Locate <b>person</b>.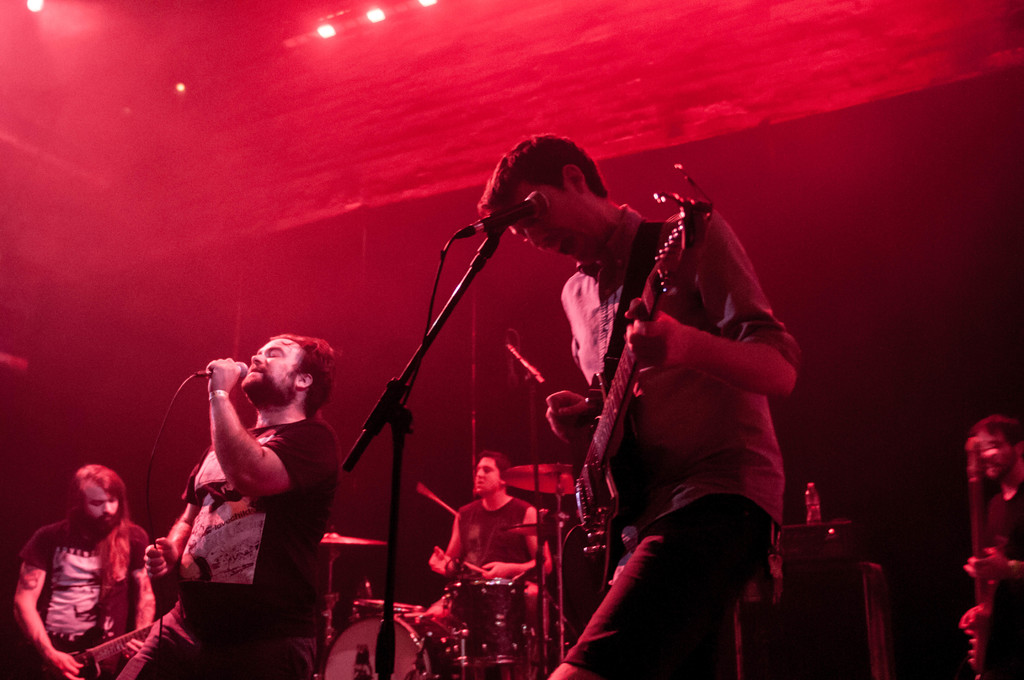
Bounding box: <region>146, 323, 335, 679</region>.
